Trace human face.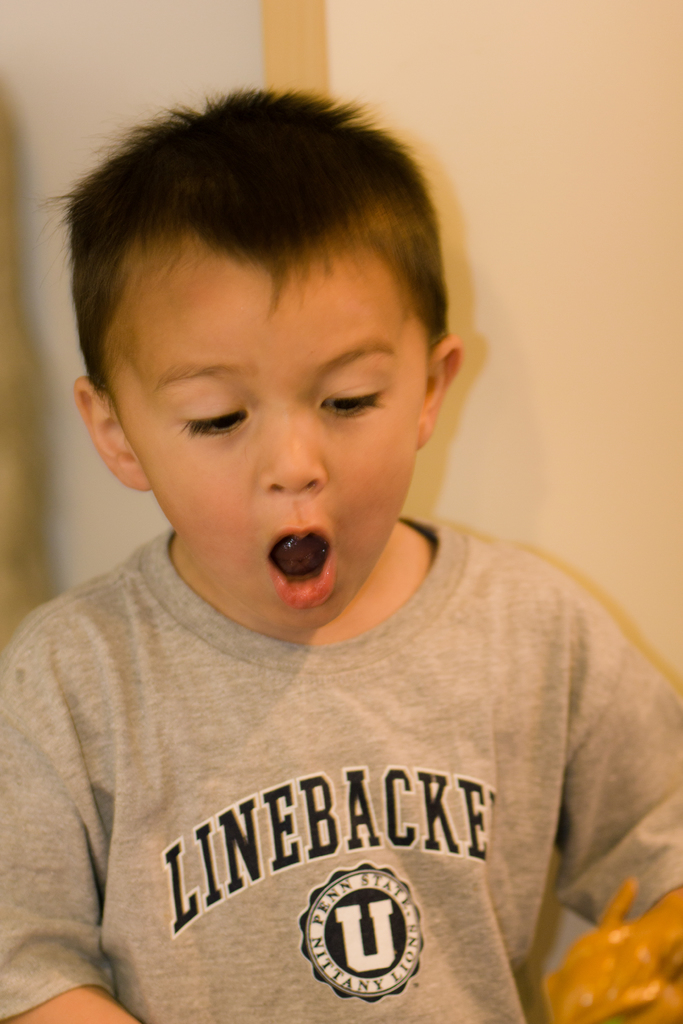
Traced to (left=118, top=280, right=423, bottom=631).
